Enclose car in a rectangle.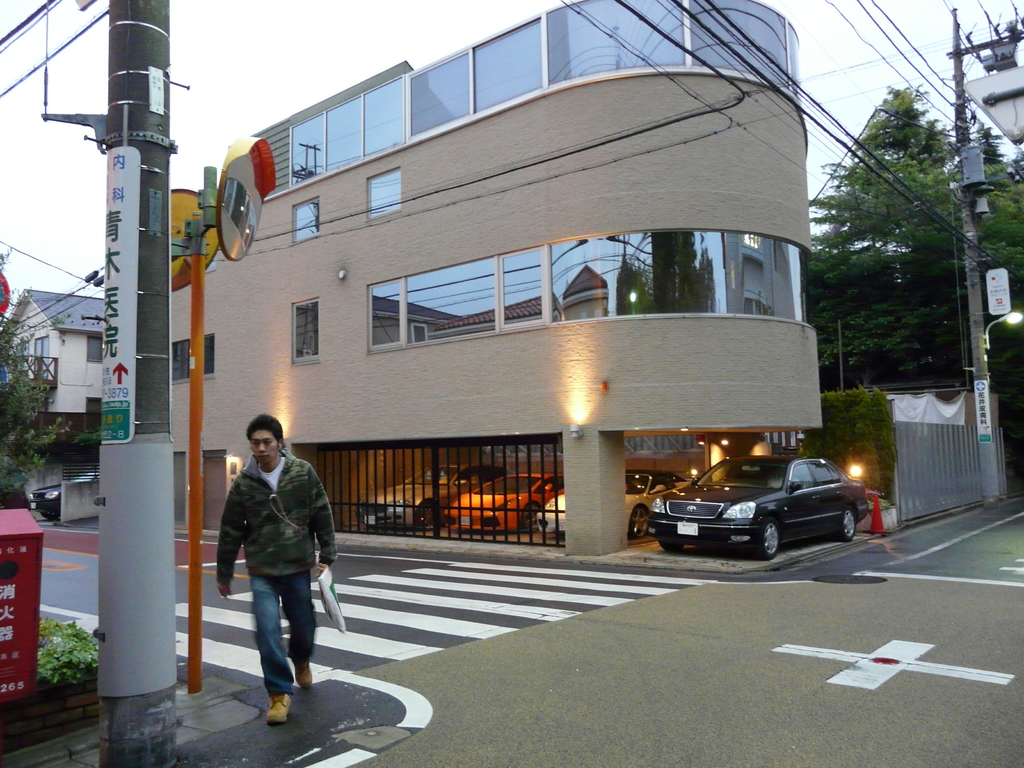
left=647, top=455, right=868, bottom=561.
